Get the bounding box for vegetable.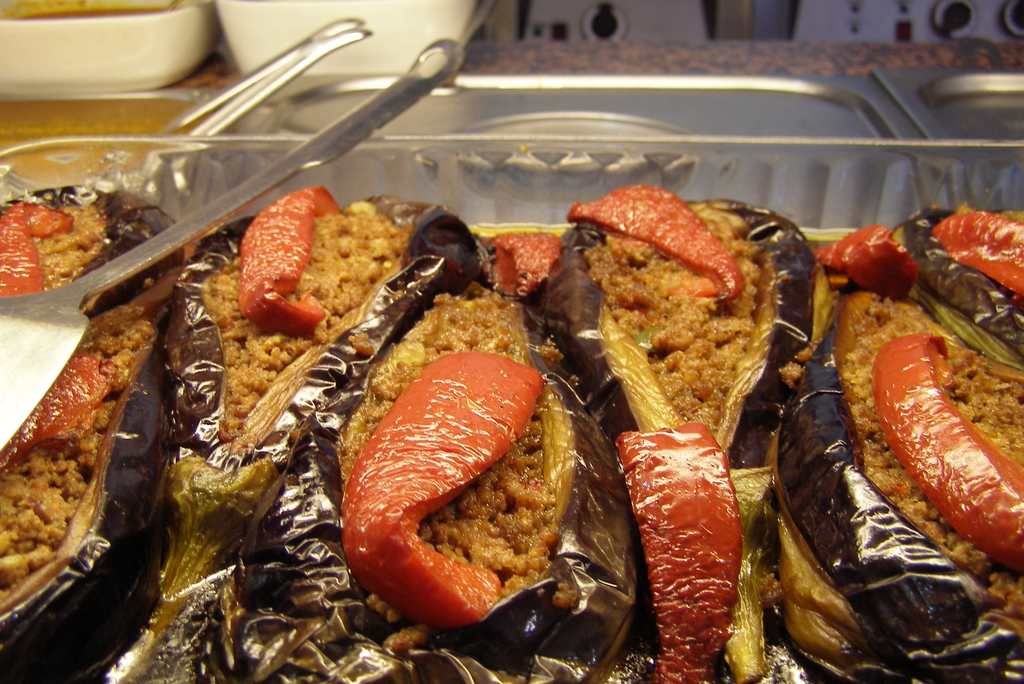
crop(486, 232, 559, 303).
